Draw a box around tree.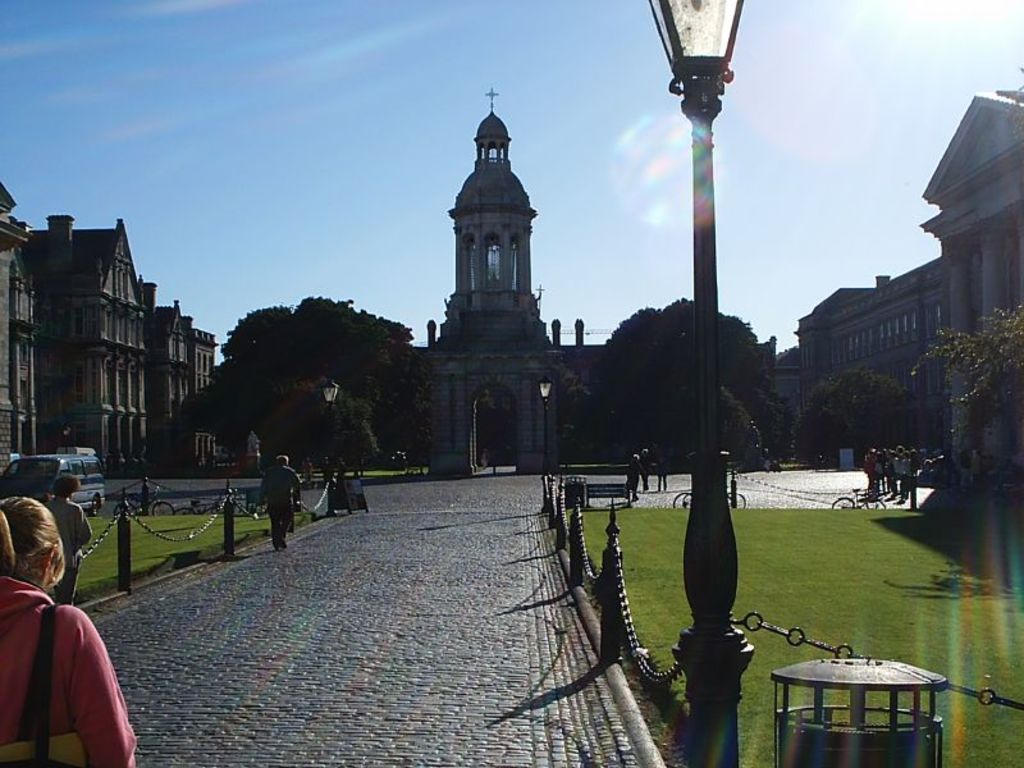
box=[803, 369, 910, 466].
